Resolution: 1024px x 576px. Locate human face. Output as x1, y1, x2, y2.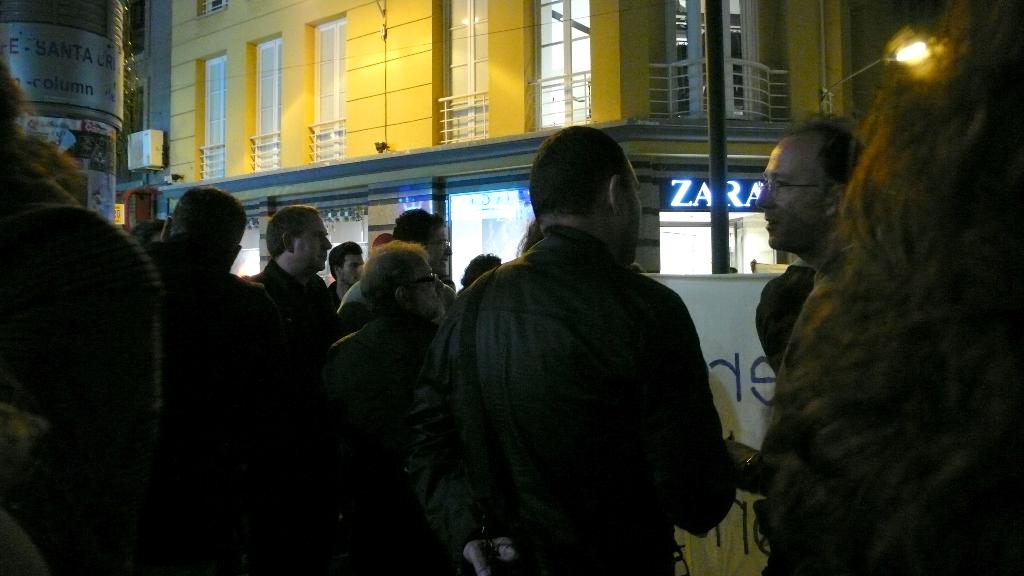
754, 137, 830, 251.
